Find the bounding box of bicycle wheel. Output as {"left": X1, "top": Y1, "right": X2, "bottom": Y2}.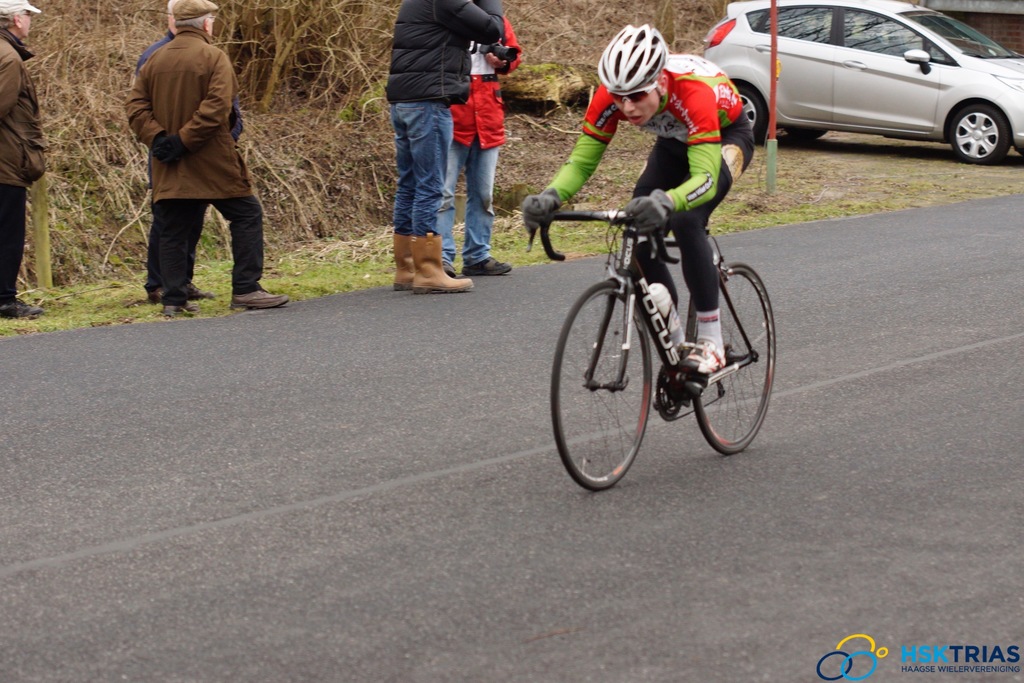
{"left": 544, "top": 274, "right": 653, "bottom": 495}.
